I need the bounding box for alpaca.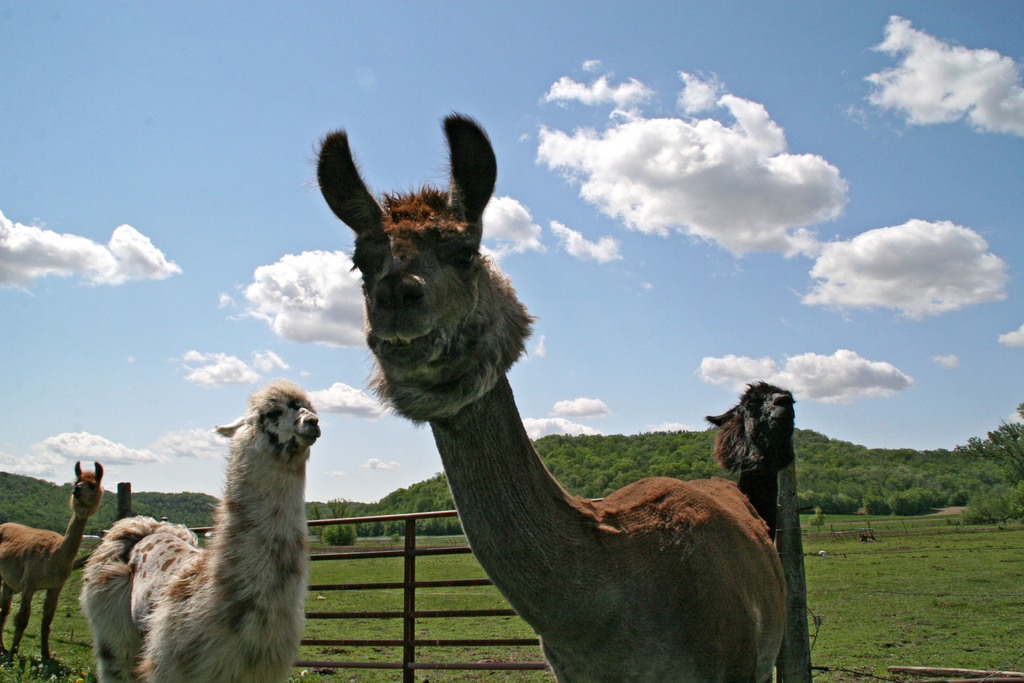
Here it is: 0 456 106 662.
